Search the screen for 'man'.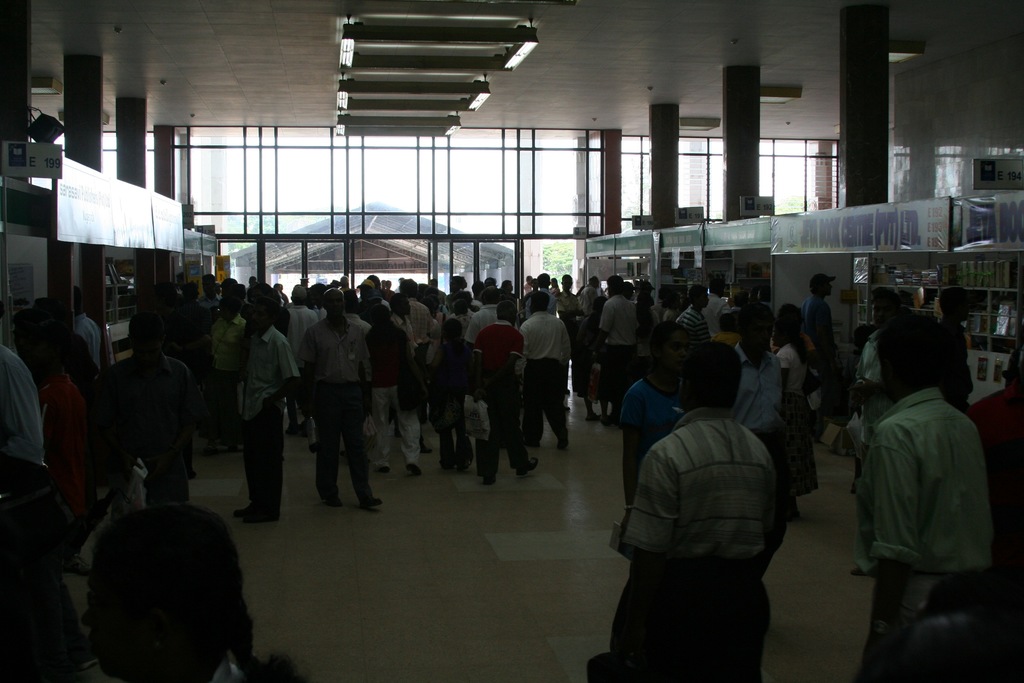
Found at (872,294,908,327).
